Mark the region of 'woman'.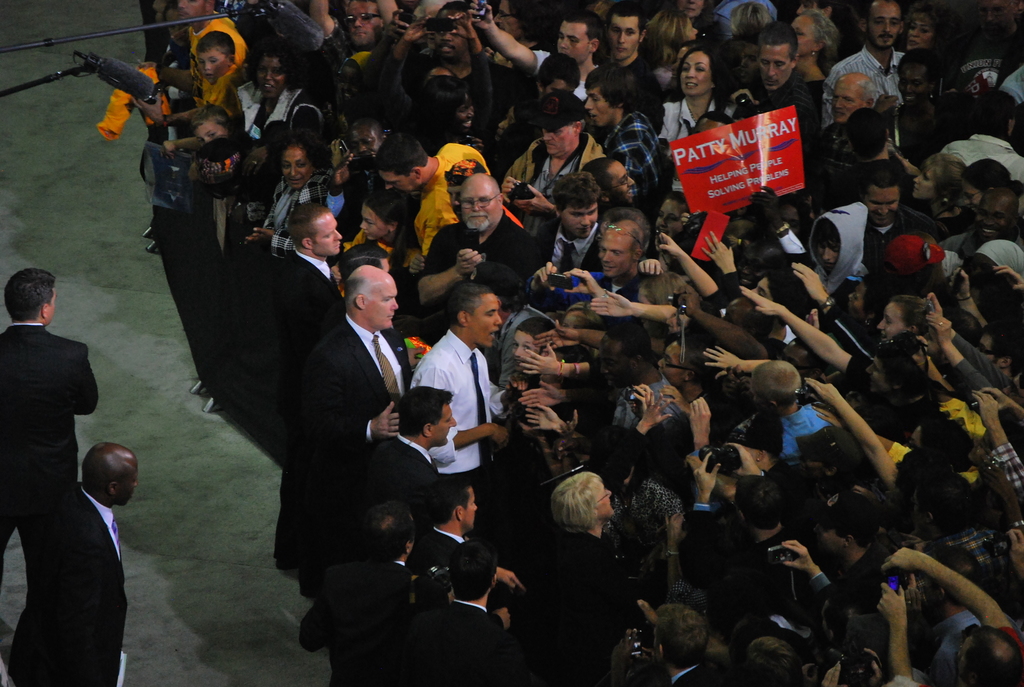
Region: pyautogui.locateOnScreen(906, 152, 977, 239).
